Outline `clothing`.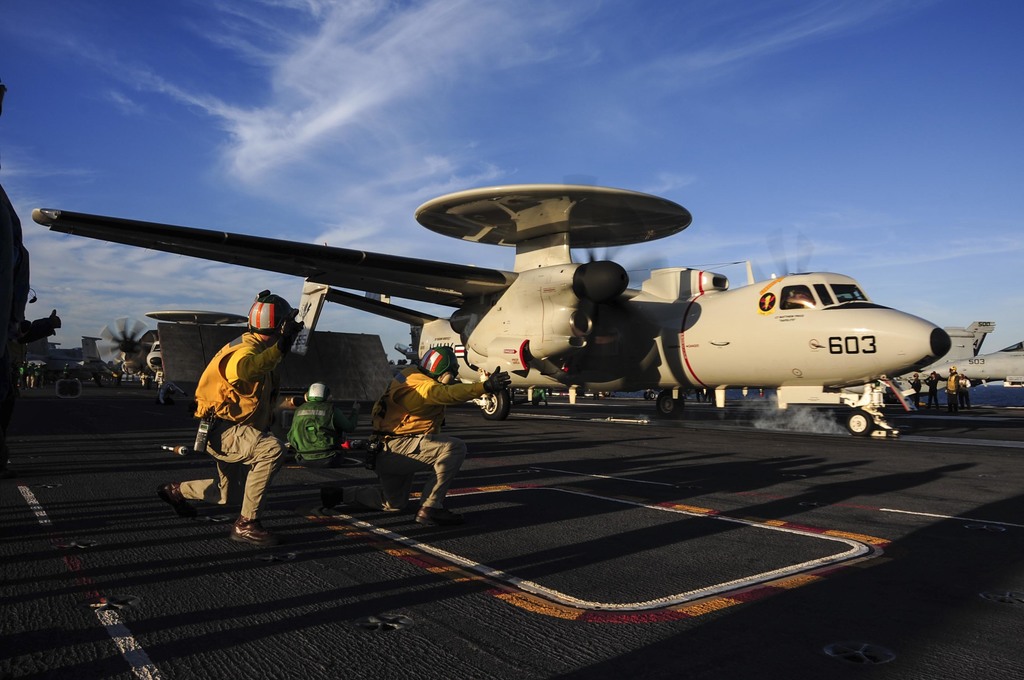
Outline: 358, 357, 481, 519.
